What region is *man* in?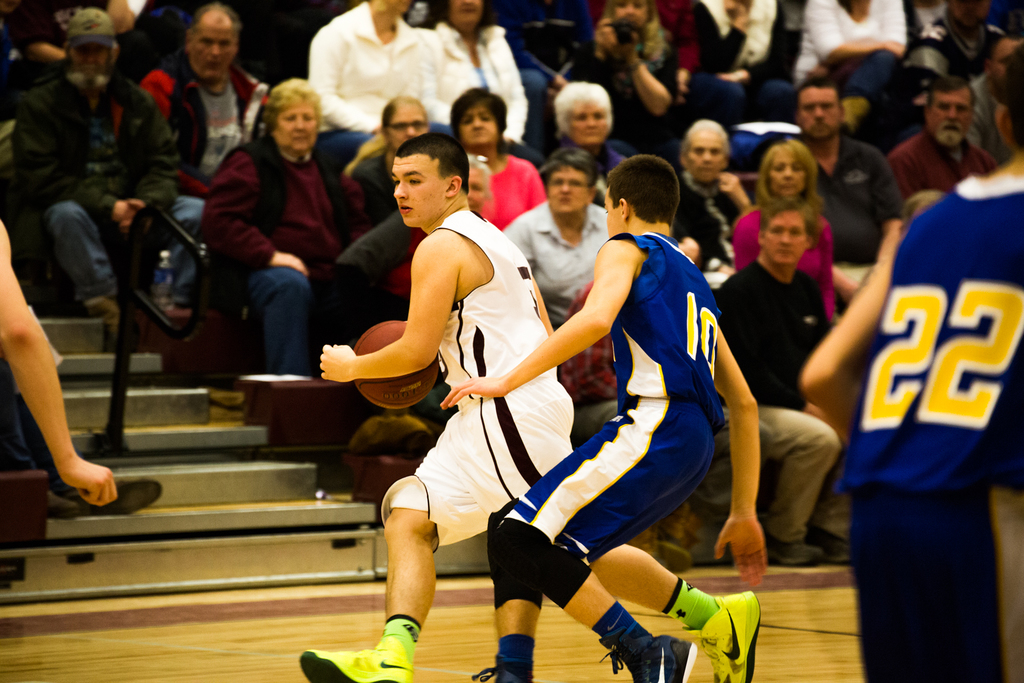
797/42/1023/682.
